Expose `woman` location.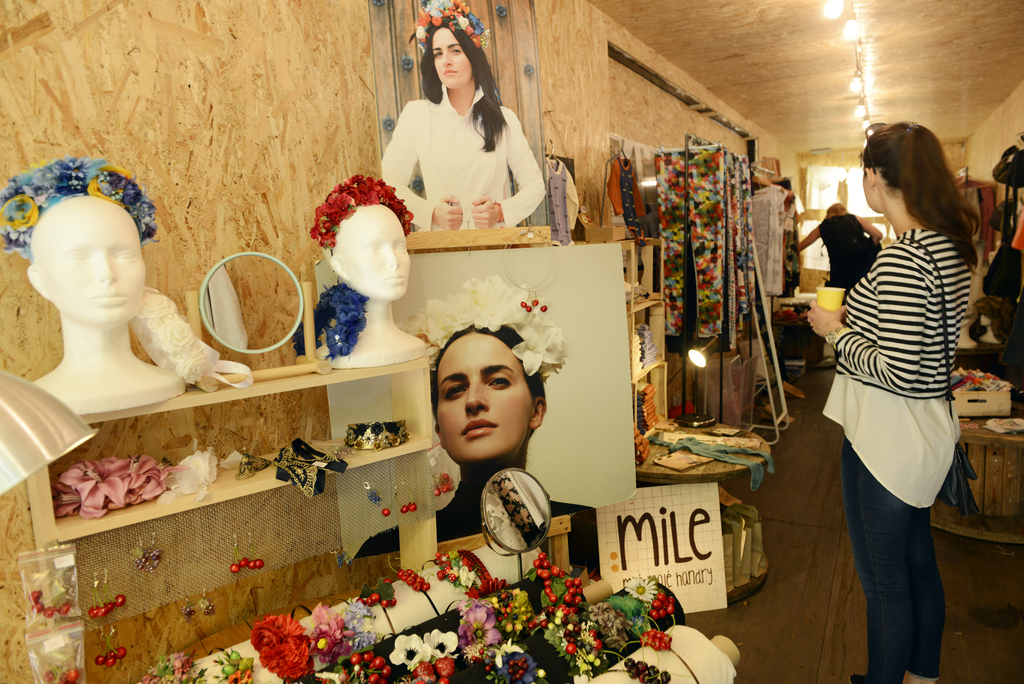
Exposed at 26:193:186:407.
